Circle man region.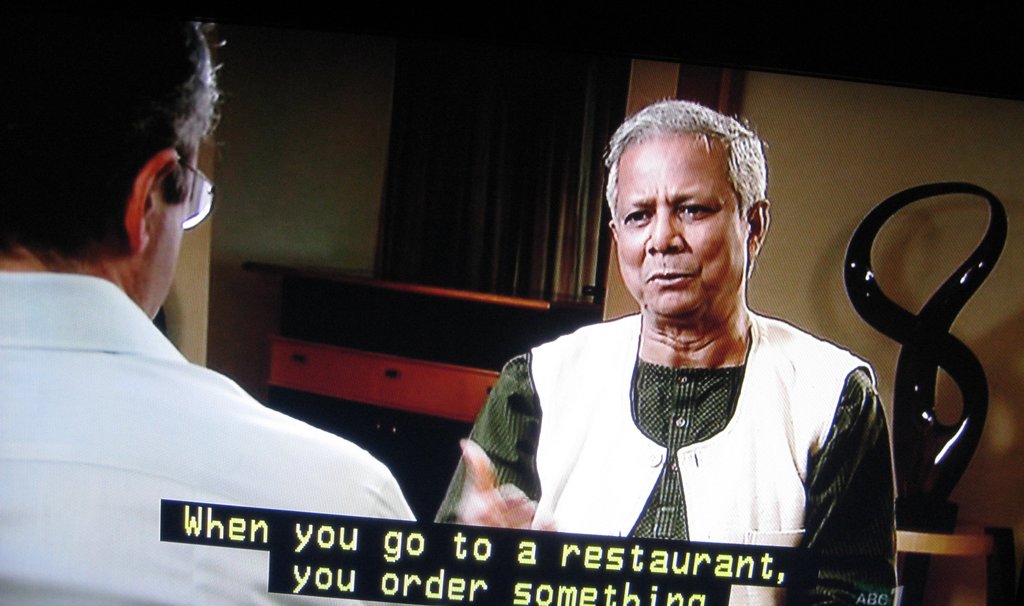
Region: [x1=4, y1=0, x2=424, y2=605].
